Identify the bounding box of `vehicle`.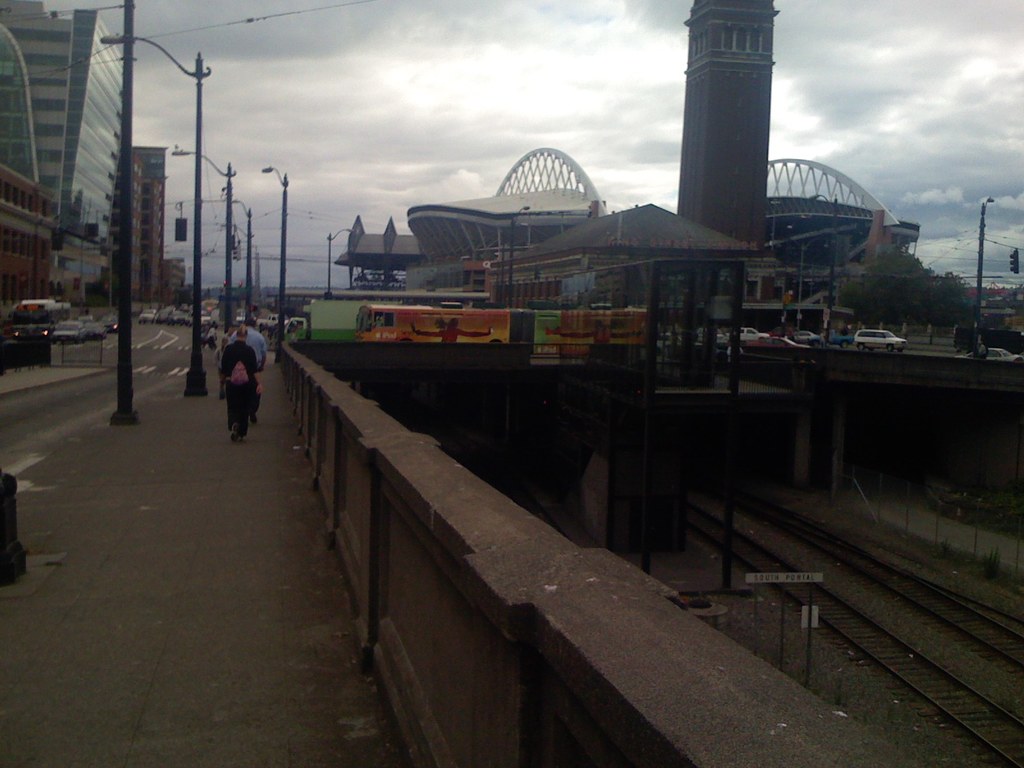
bbox=(746, 332, 796, 352).
